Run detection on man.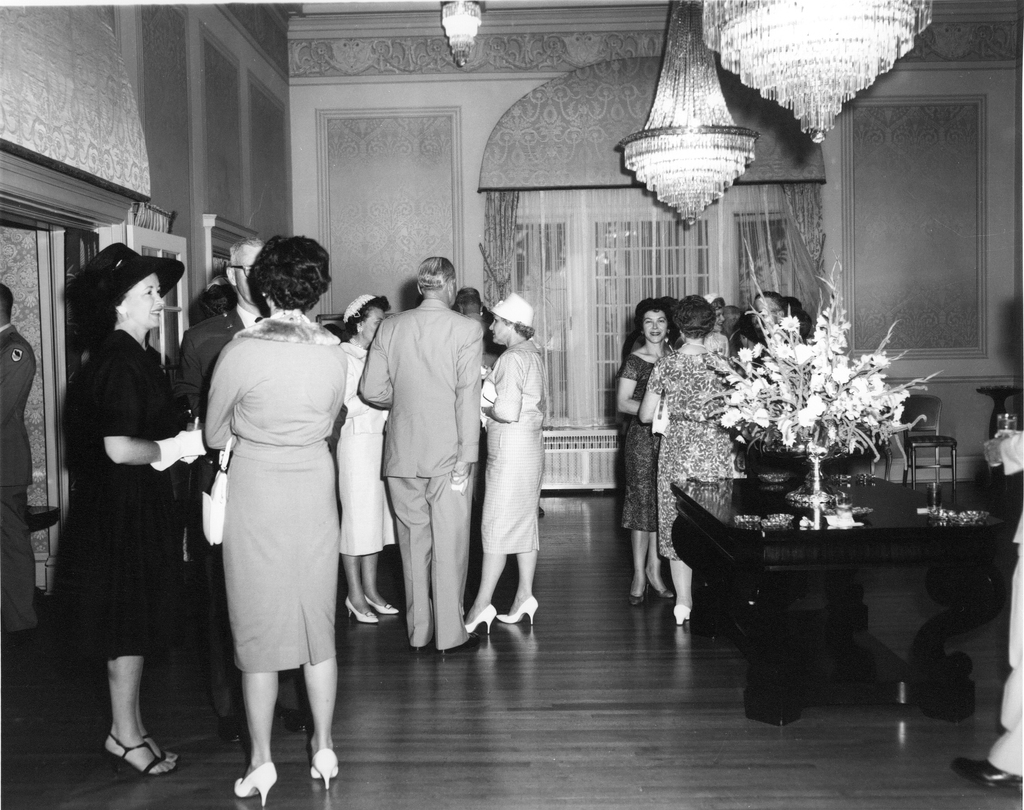
Result: [355,234,496,670].
